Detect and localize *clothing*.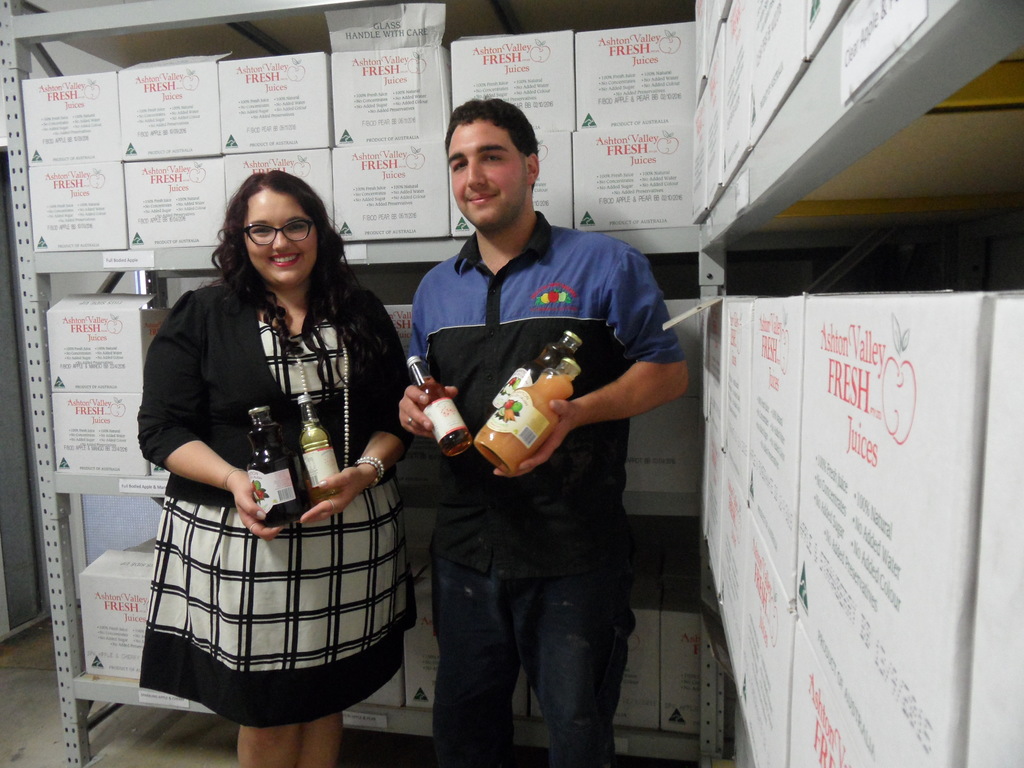
Localized at 124 202 413 707.
